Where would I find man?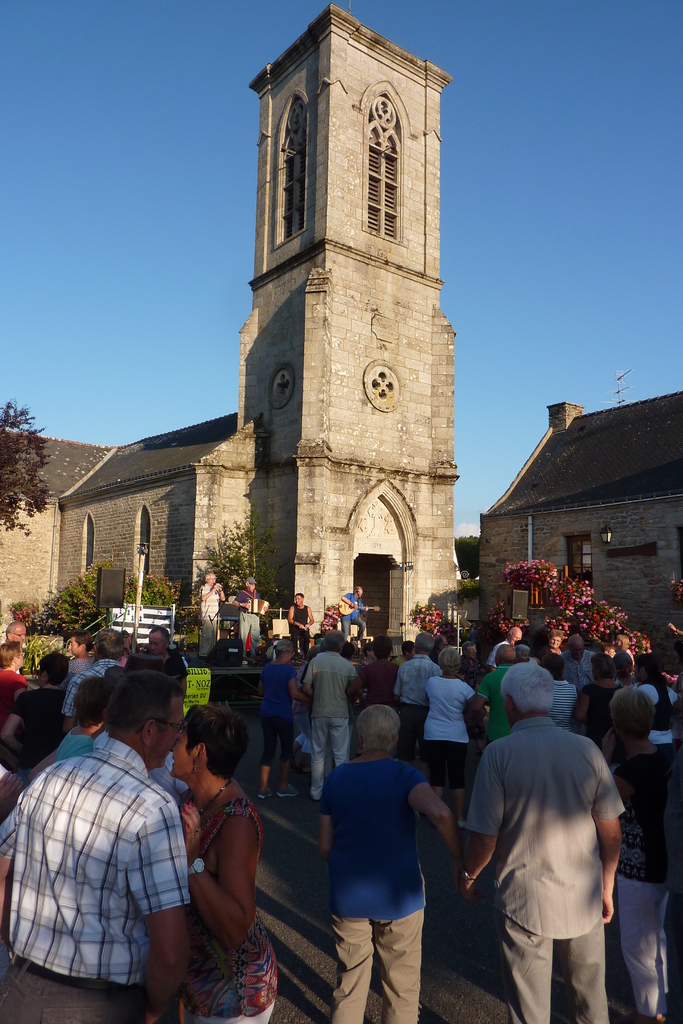
At <bbox>467, 679, 638, 1023</bbox>.
